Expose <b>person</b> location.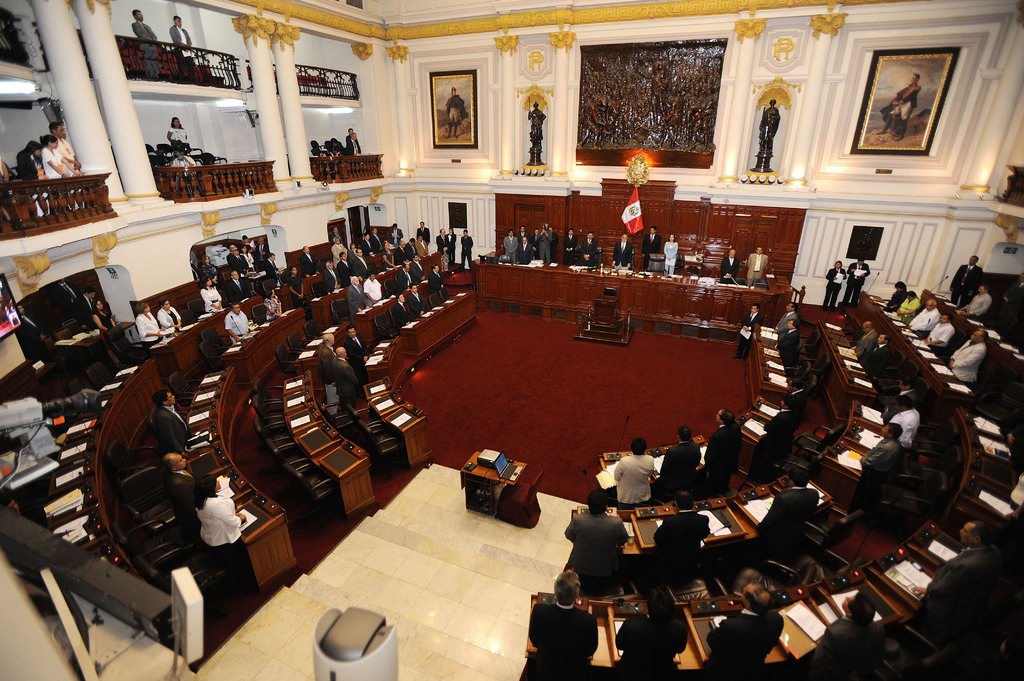
Exposed at {"x1": 319, "y1": 333, "x2": 333, "y2": 415}.
